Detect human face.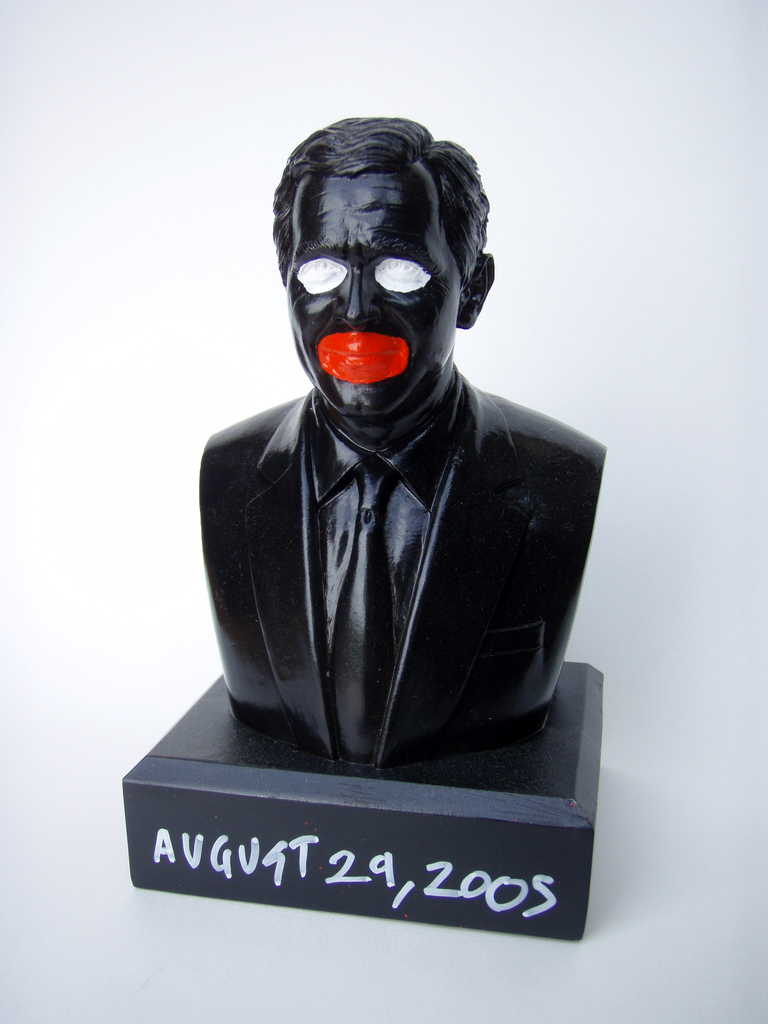
Detected at <box>288,173,454,423</box>.
